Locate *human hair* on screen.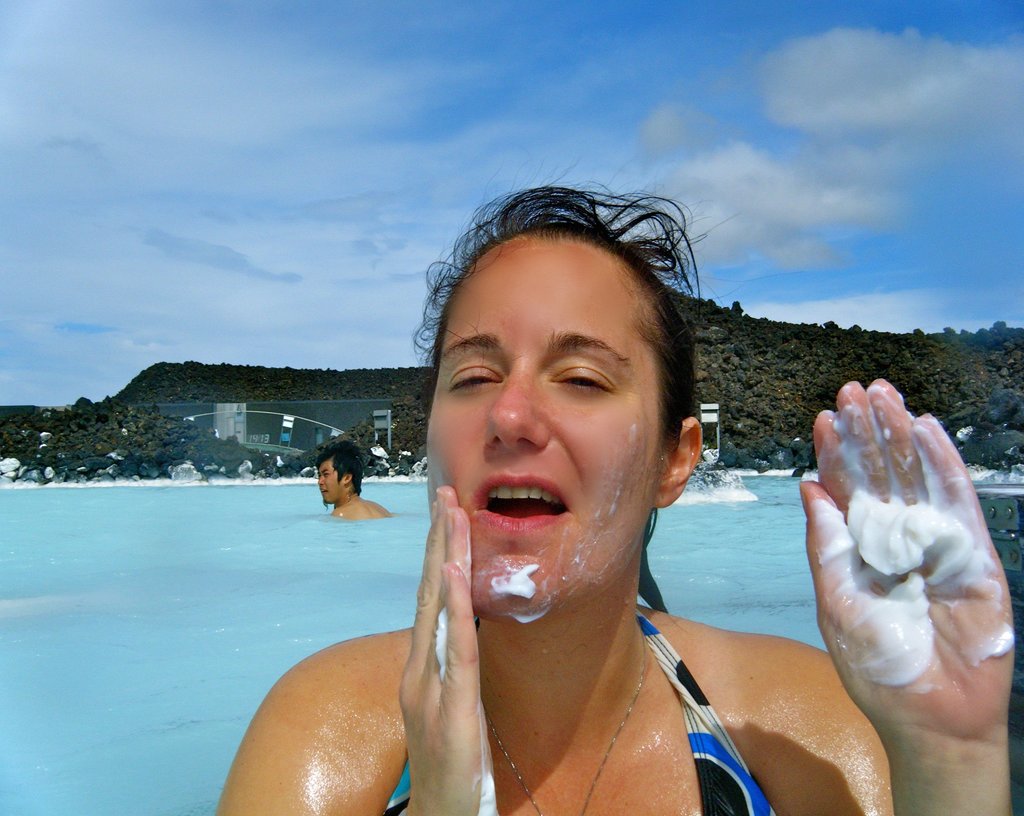
On screen at x1=403, y1=197, x2=680, y2=496.
